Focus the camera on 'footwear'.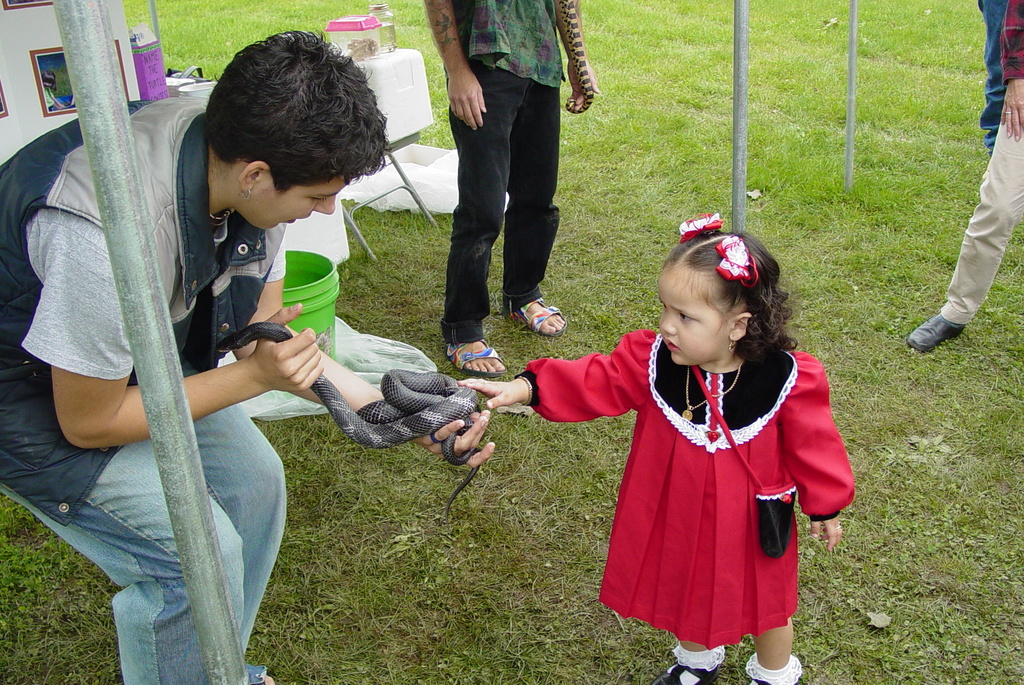
Focus region: [x1=511, y1=298, x2=568, y2=333].
